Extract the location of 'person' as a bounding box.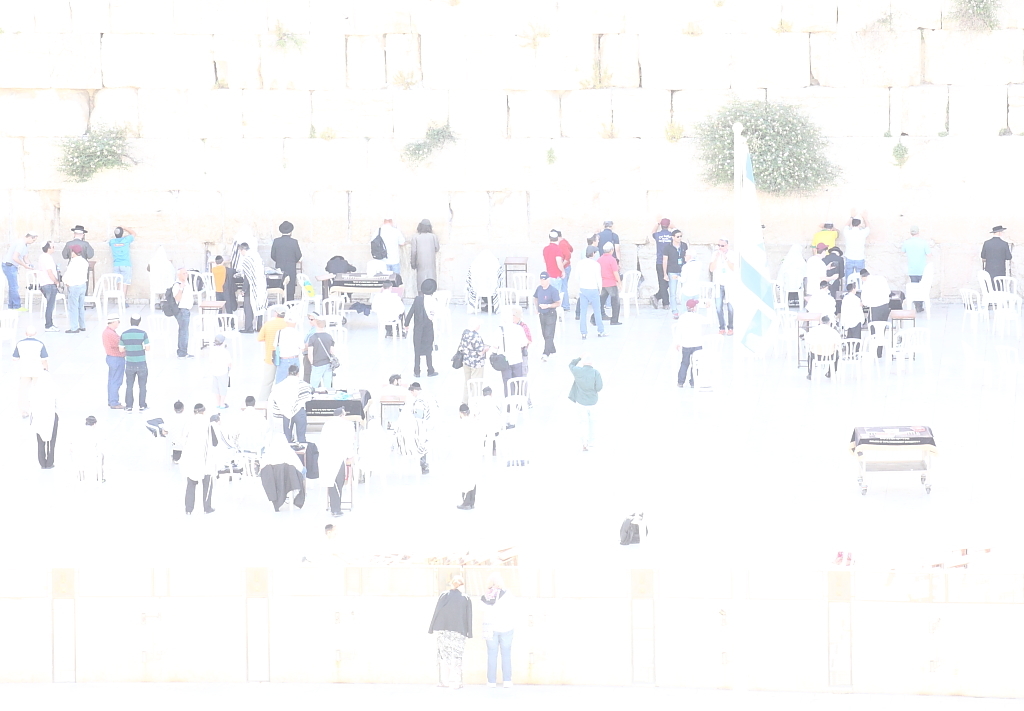
(375,215,406,275).
